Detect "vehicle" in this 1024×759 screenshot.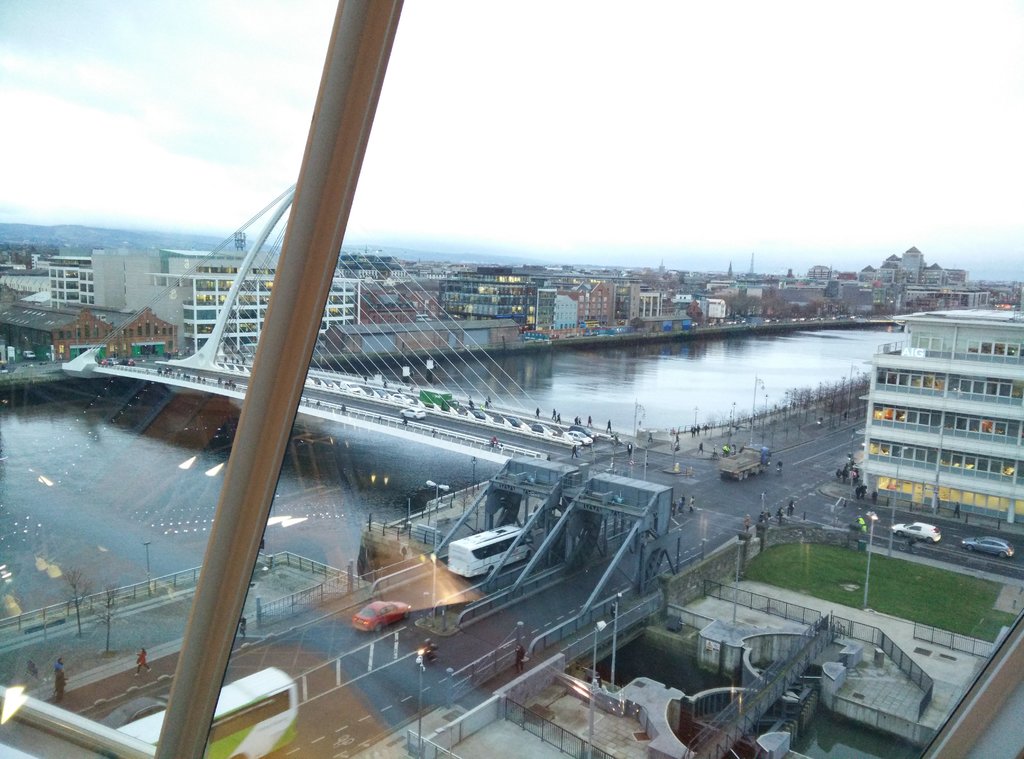
Detection: crop(116, 663, 296, 758).
